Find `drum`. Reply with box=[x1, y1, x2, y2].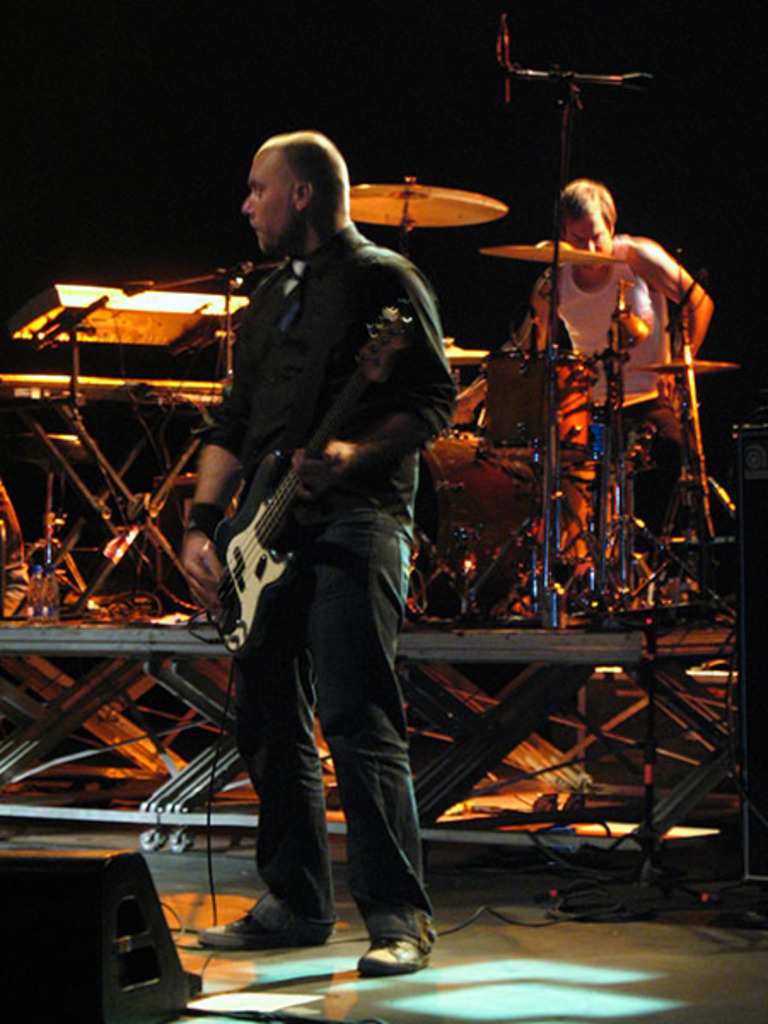
box=[480, 352, 591, 461].
